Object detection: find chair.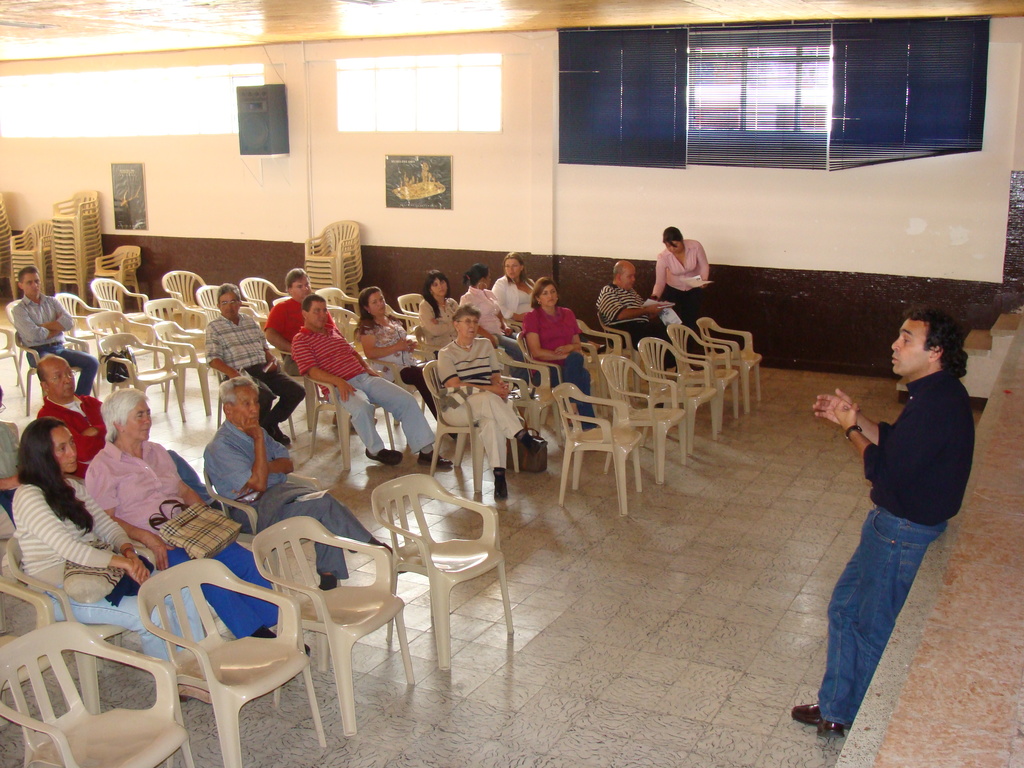
199:461:332:599.
